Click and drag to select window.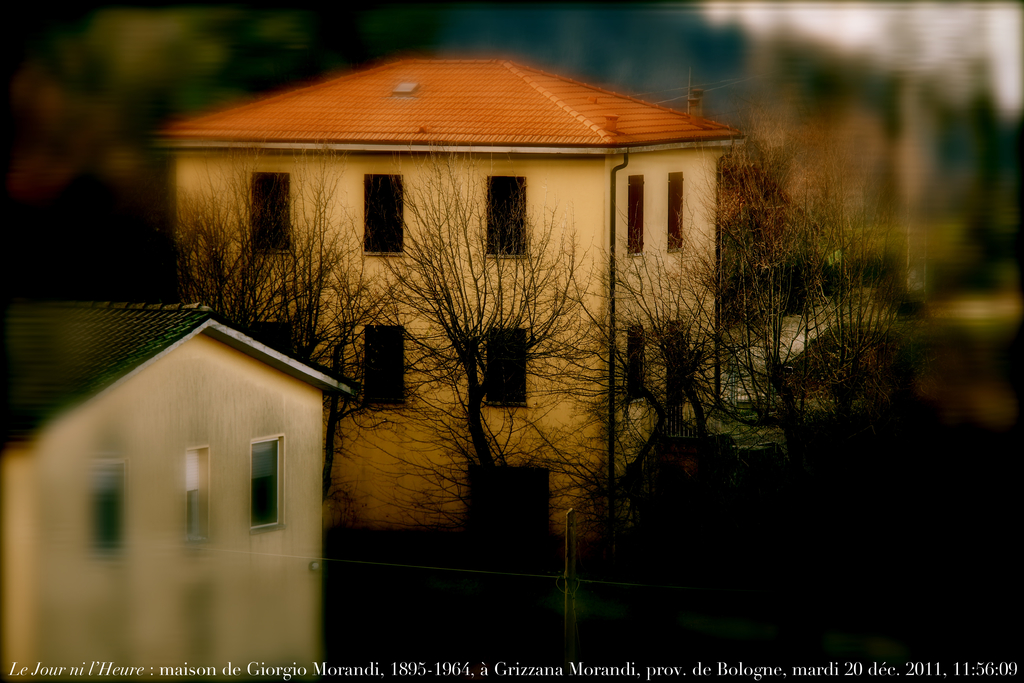
Selection: detection(623, 315, 657, 413).
